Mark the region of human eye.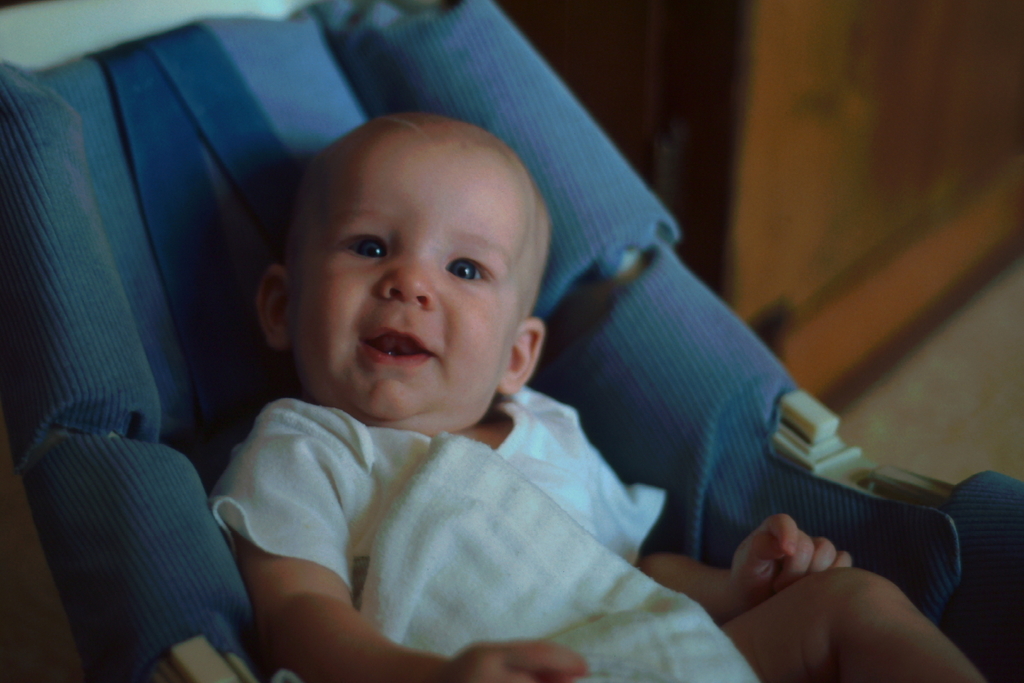
Region: {"left": 445, "top": 254, "right": 486, "bottom": 278}.
